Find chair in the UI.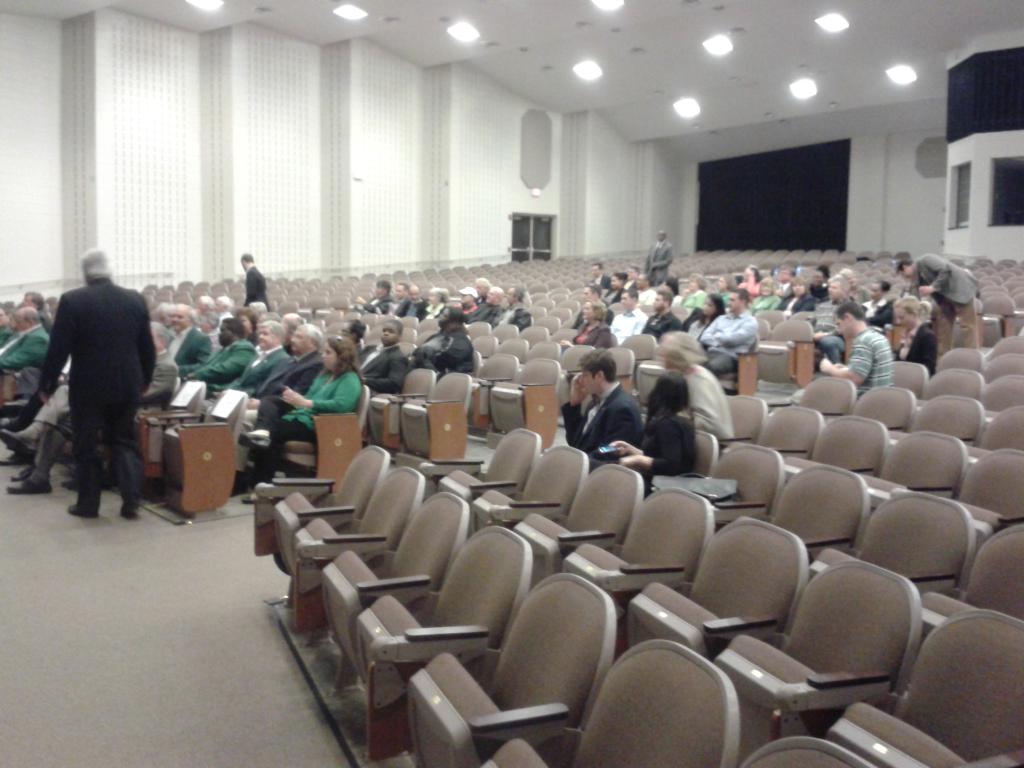
UI element at bbox=[694, 427, 719, 484].
